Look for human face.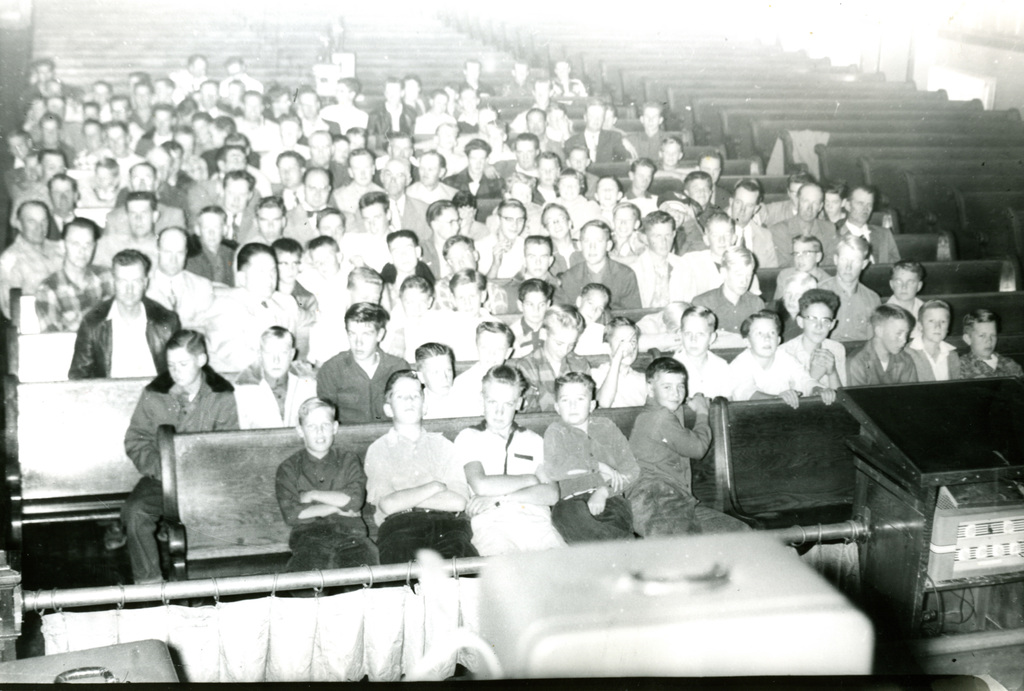
Found: {"left": 258, "top": 337, "right": 295, "bottom": 377}.
